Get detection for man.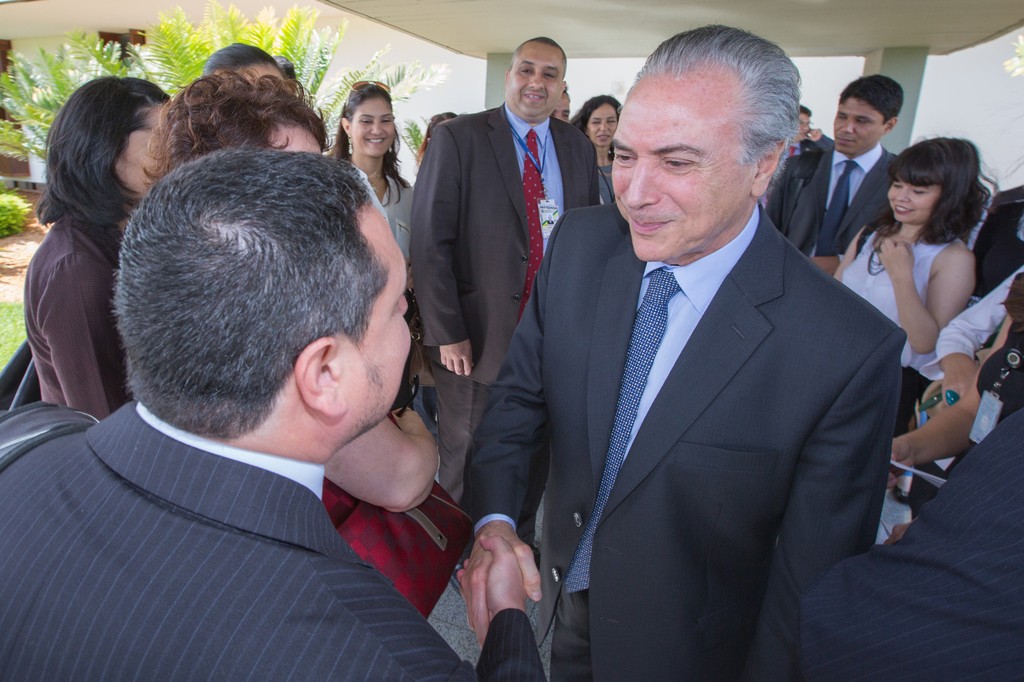
Detection: {"left": 753, "top": 70, "right": 923, "bottom": 292}.
